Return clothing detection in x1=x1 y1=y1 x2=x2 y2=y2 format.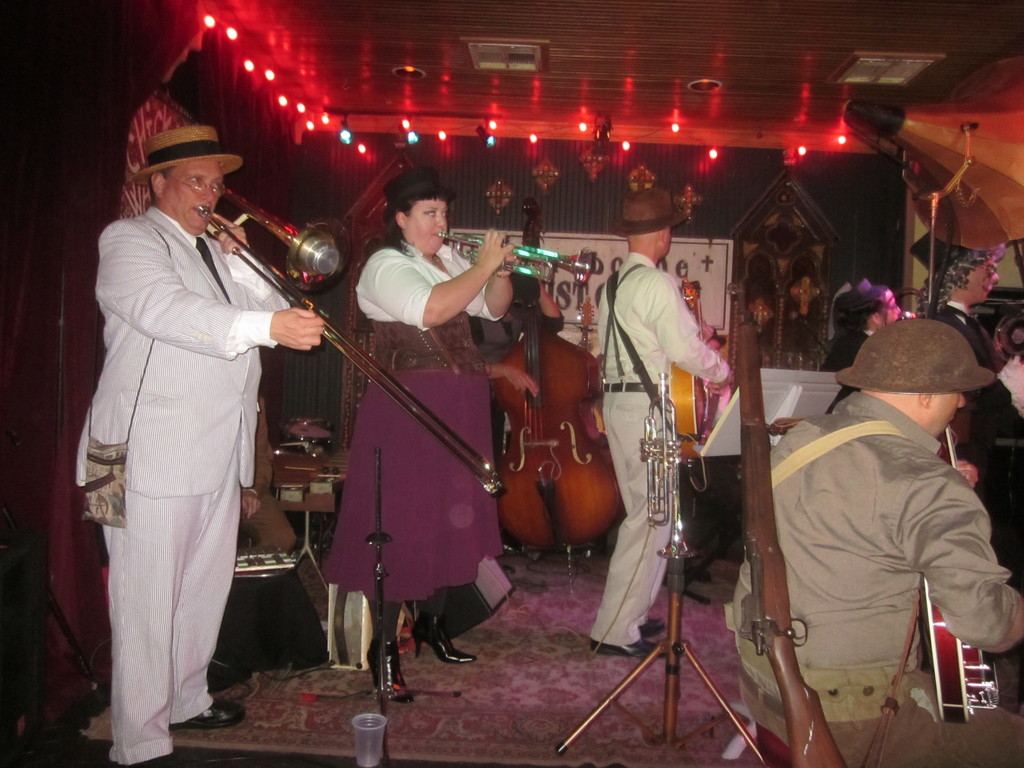
x1=945 y1=370 x2=1023 y2=586.
